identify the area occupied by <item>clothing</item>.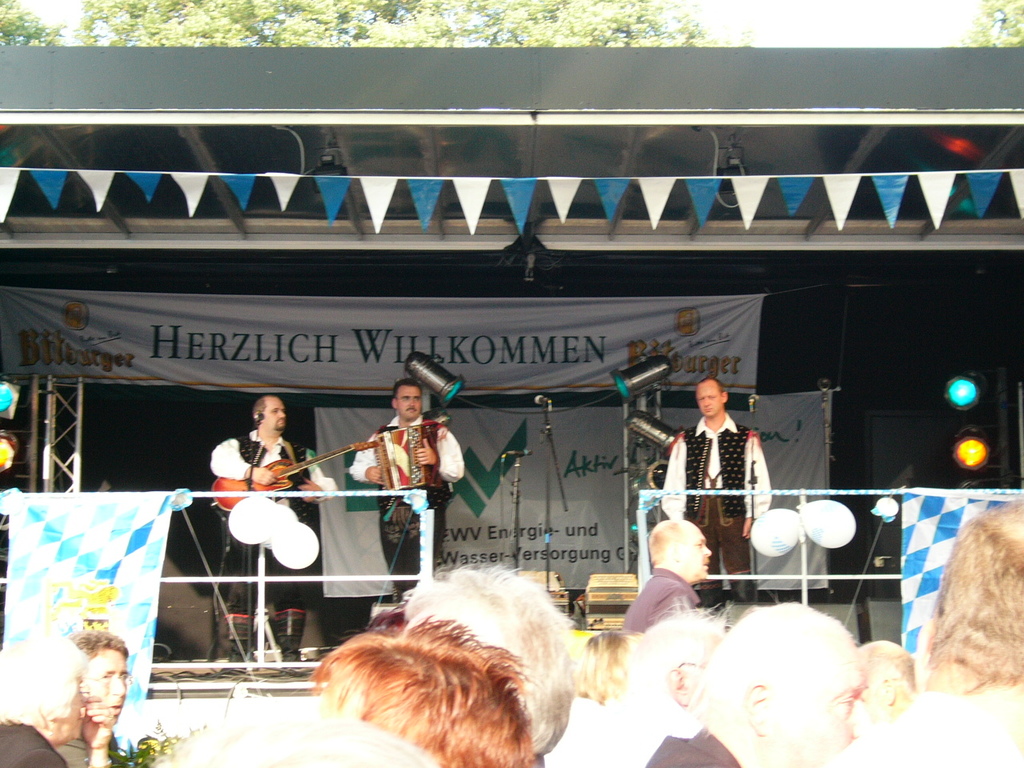
Area: box(622, 562, 700, 630).
